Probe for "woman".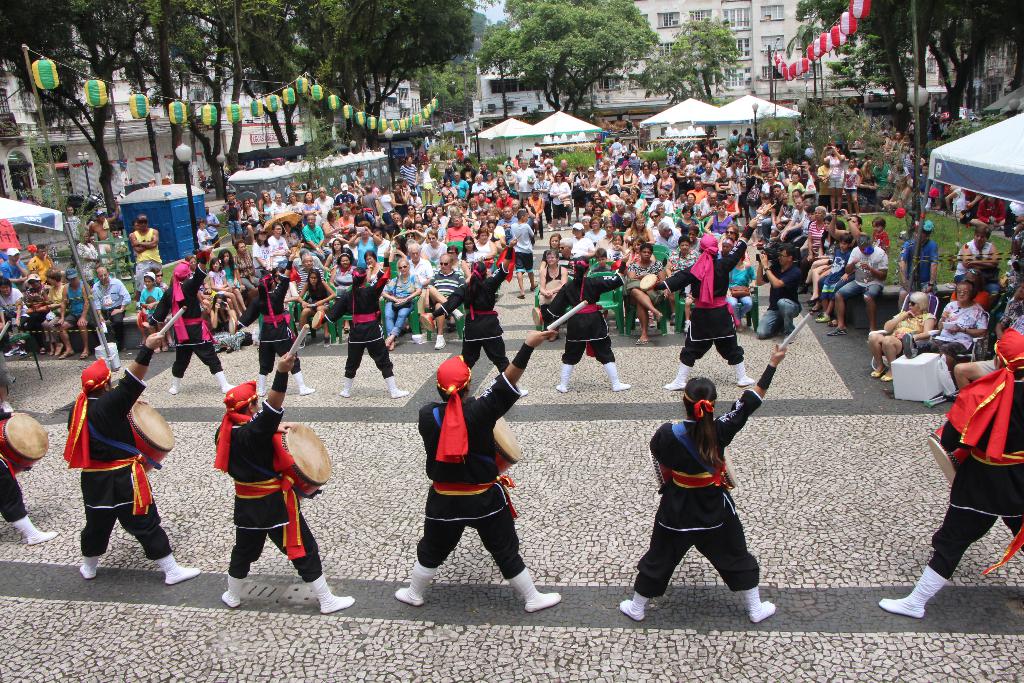
Probe result: select_region(666, 238, 698, 325).
